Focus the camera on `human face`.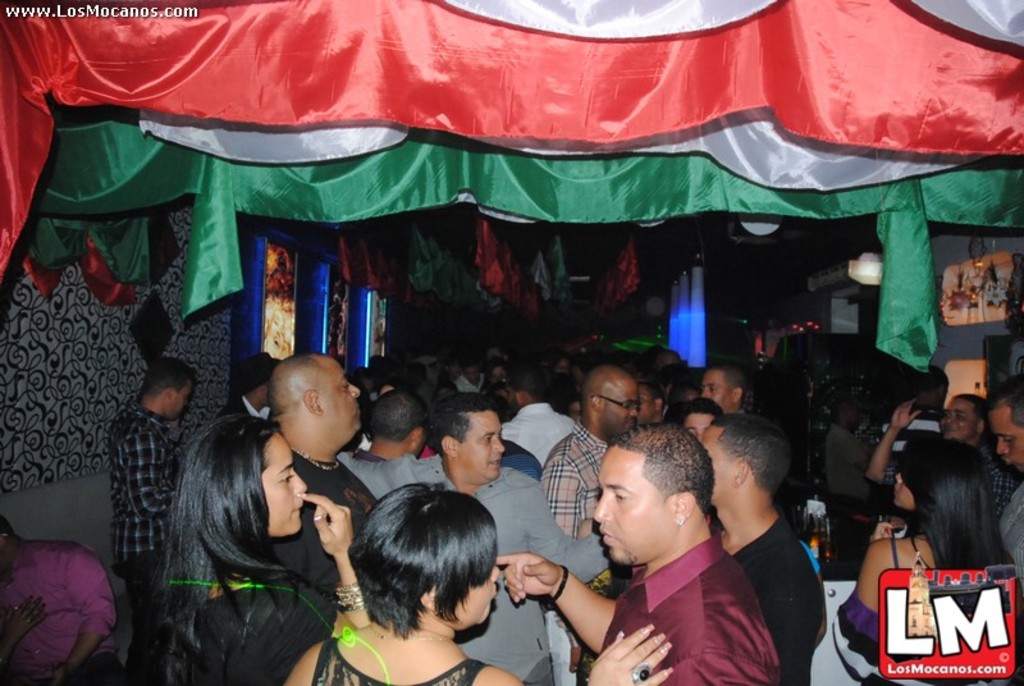
Focus region: (165, 384, 189, 419).
